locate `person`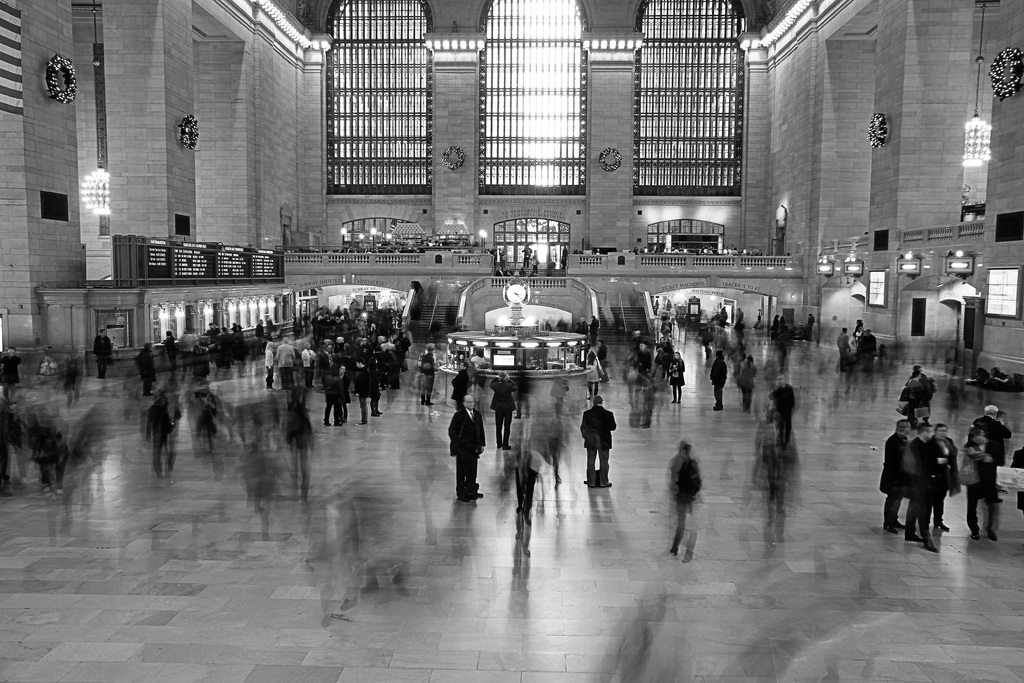
detection(470, 346, 487, 367)
